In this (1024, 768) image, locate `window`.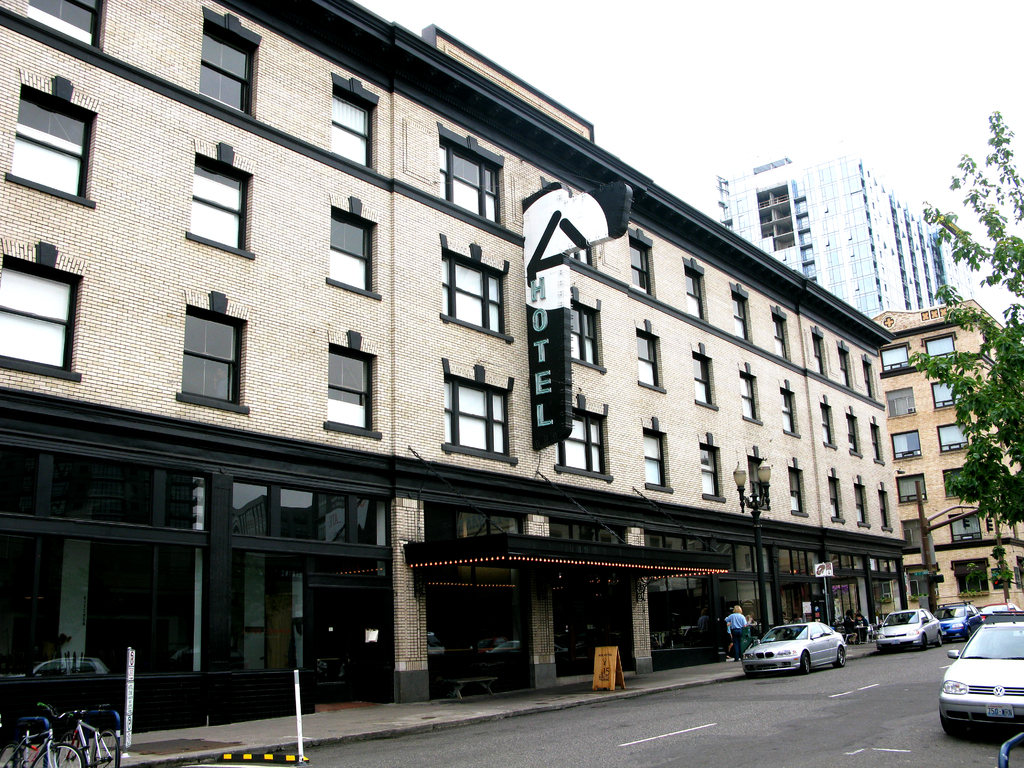
Bounding box: 556 397 612 481.
